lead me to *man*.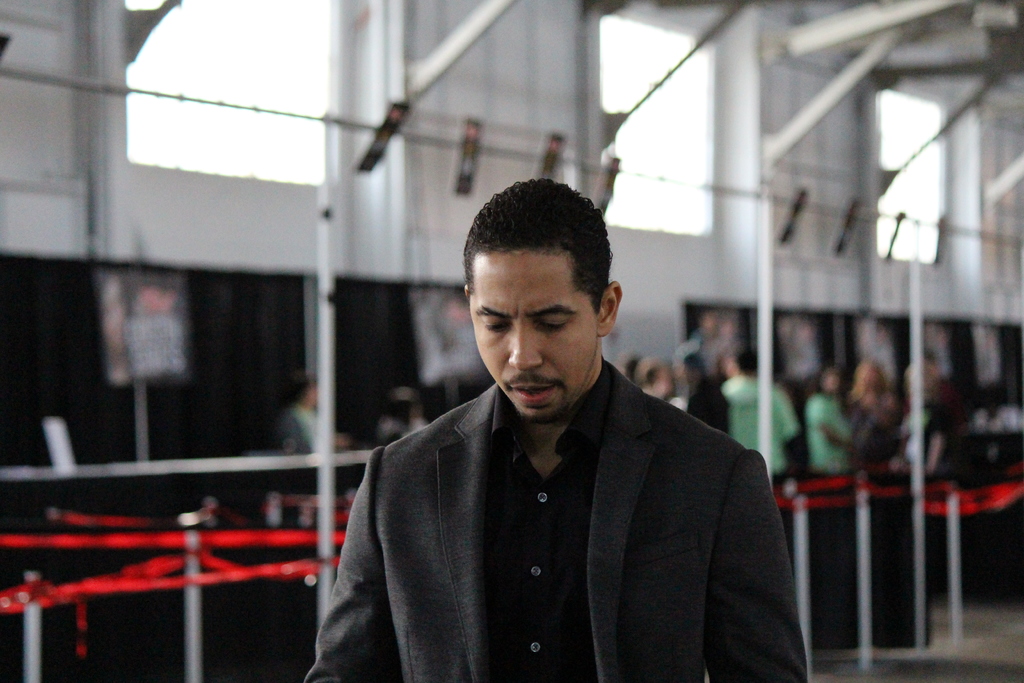
Lead to pyautogui.locateOnScreen(723, 345, 797, 481).
